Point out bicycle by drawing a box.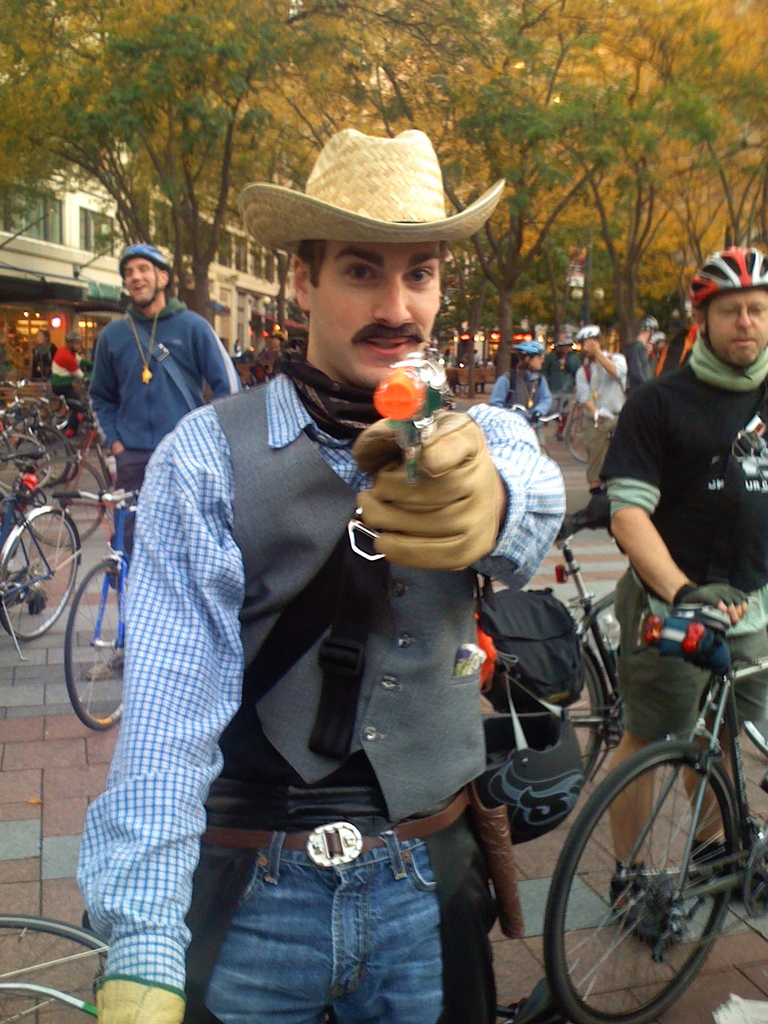
pyautogui.locateOnScreen(0, 913, 112, 1023).
